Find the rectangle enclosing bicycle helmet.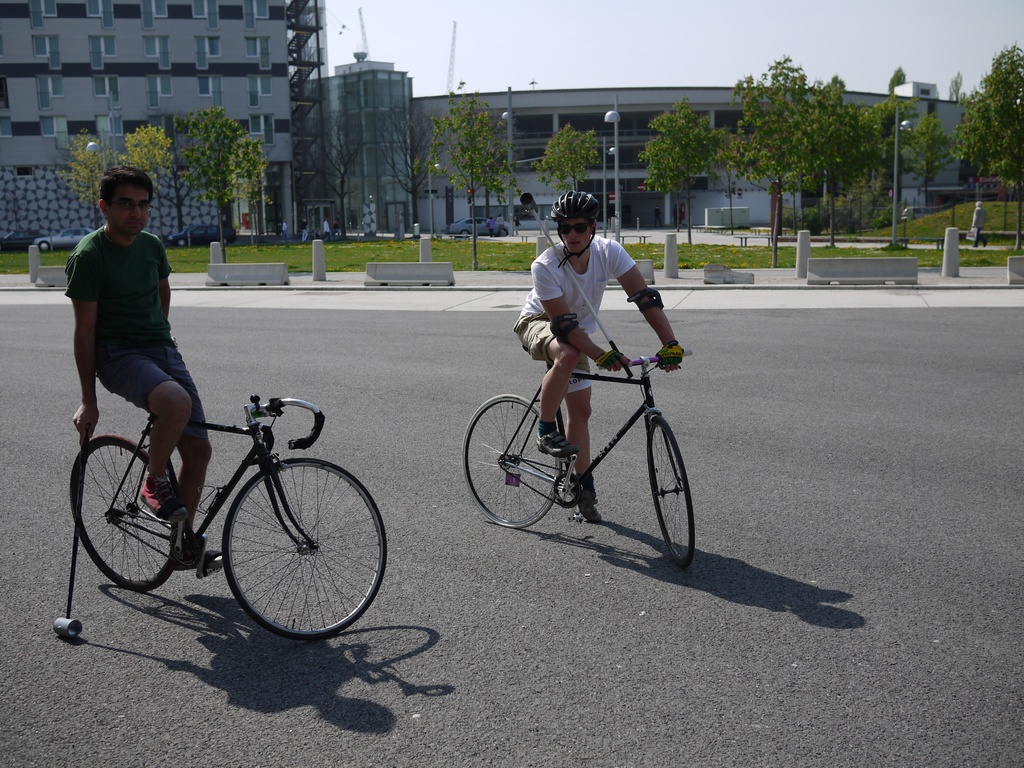
550 186 595 218.
